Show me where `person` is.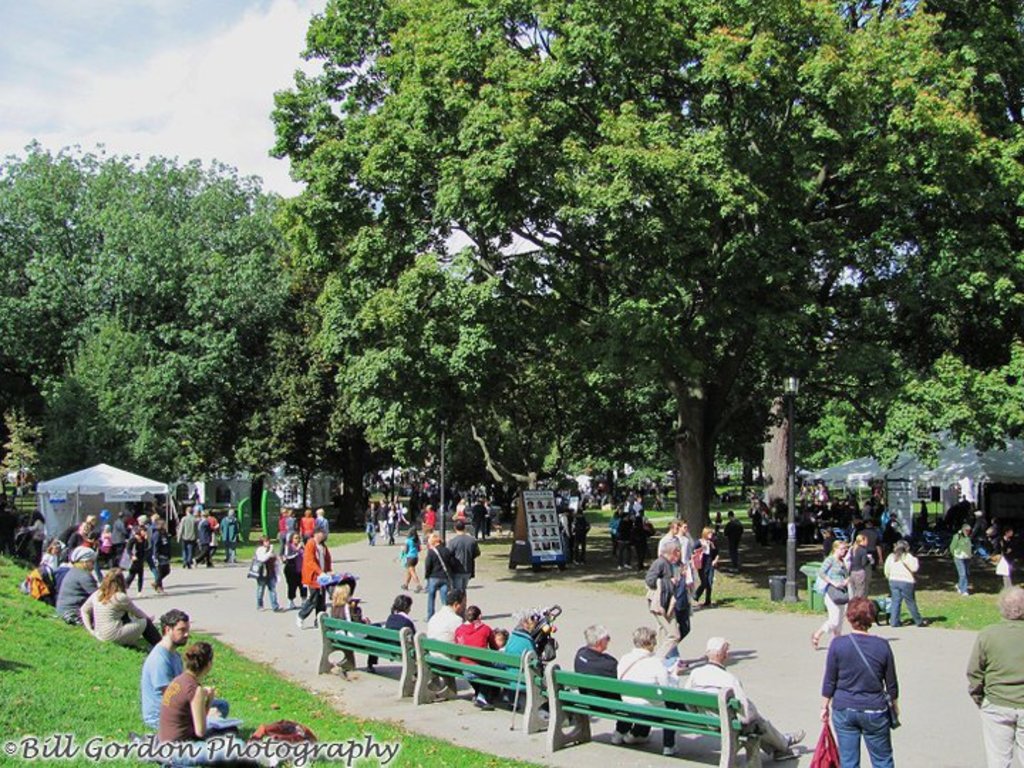
`person` is at left=687, top=633, right=799, bottom=762.
